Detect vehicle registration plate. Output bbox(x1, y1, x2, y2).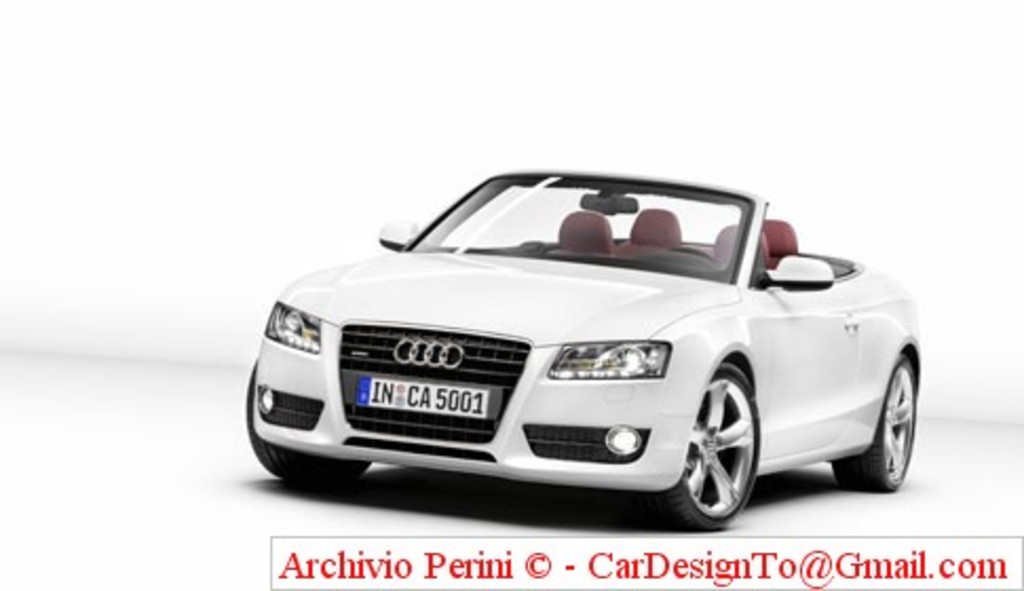
bbox(357, 376, 490, 418).
